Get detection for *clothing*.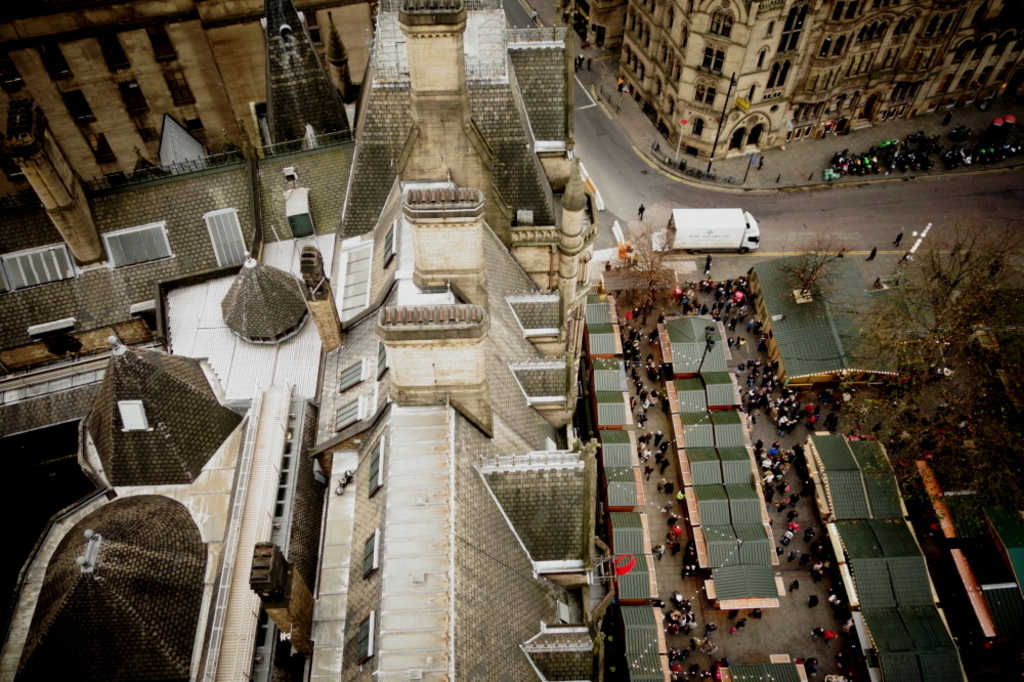
Detection: crop(568, 54, 581, 73).
